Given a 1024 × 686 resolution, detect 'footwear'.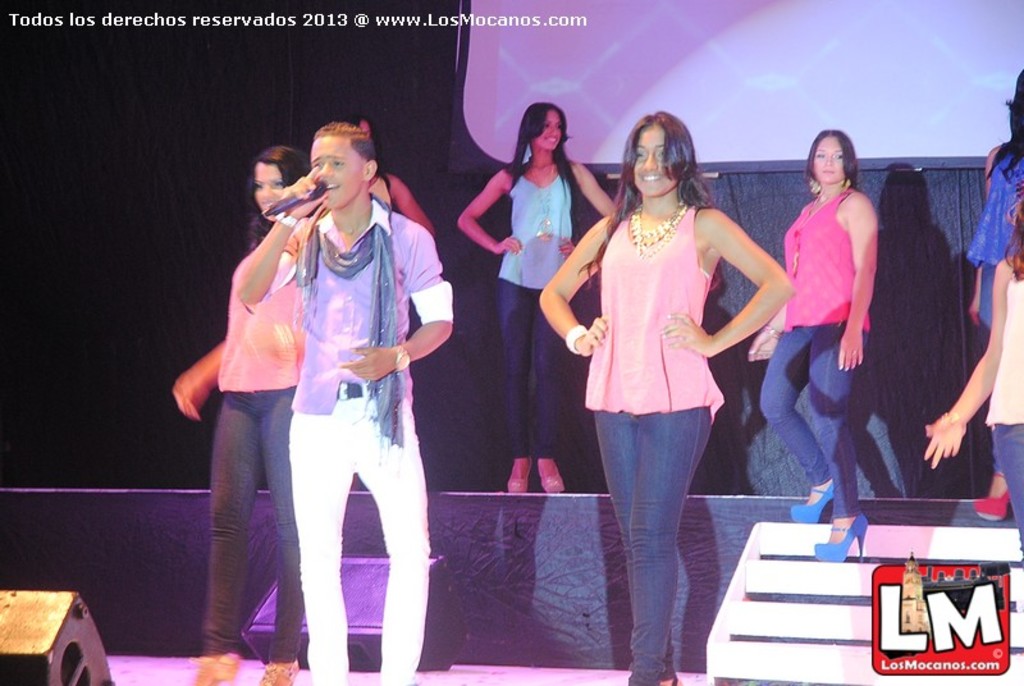
(x1=259, y1=660, x2=300, y2=685).
